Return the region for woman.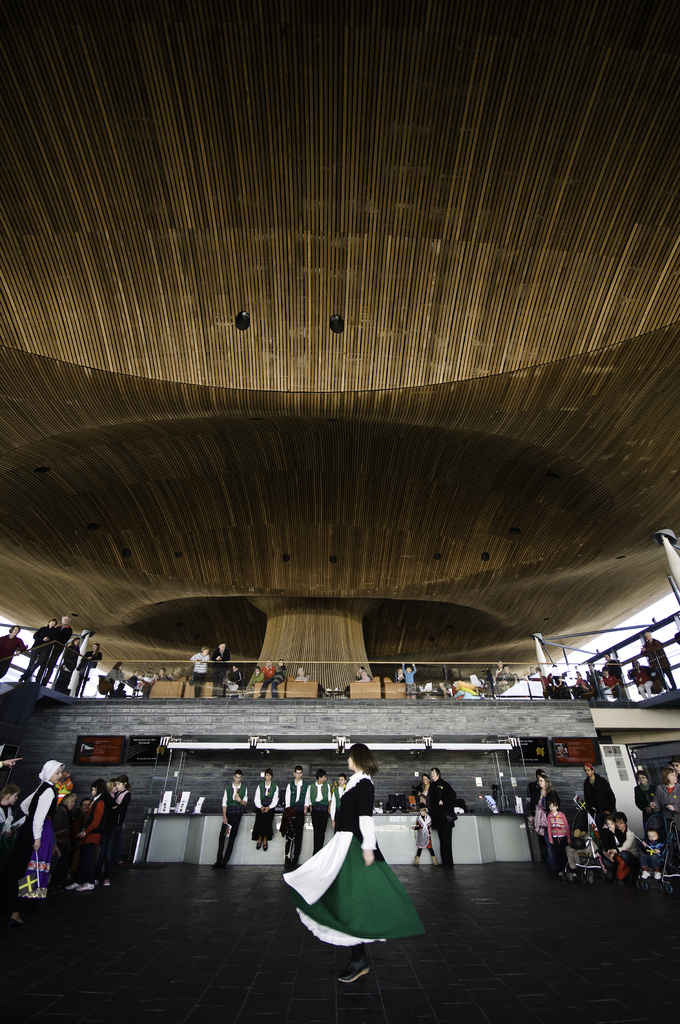
<box>309,770,399,923</box>.
